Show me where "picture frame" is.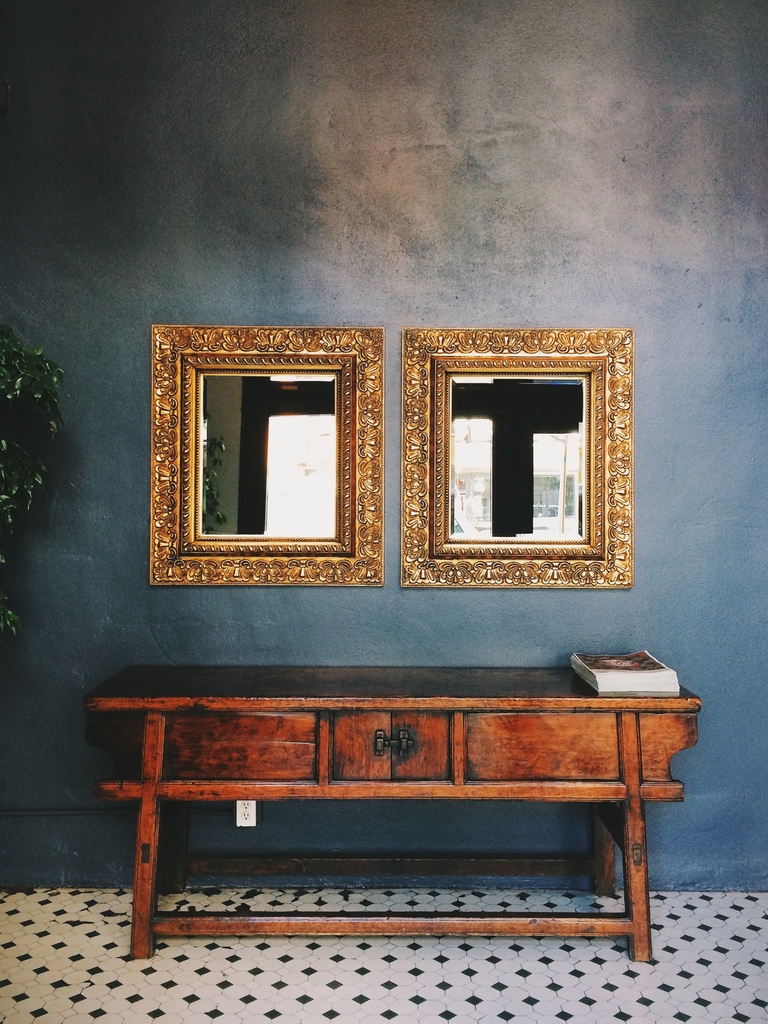
"picture frame" is at detection(141, 323, 389, 594).
